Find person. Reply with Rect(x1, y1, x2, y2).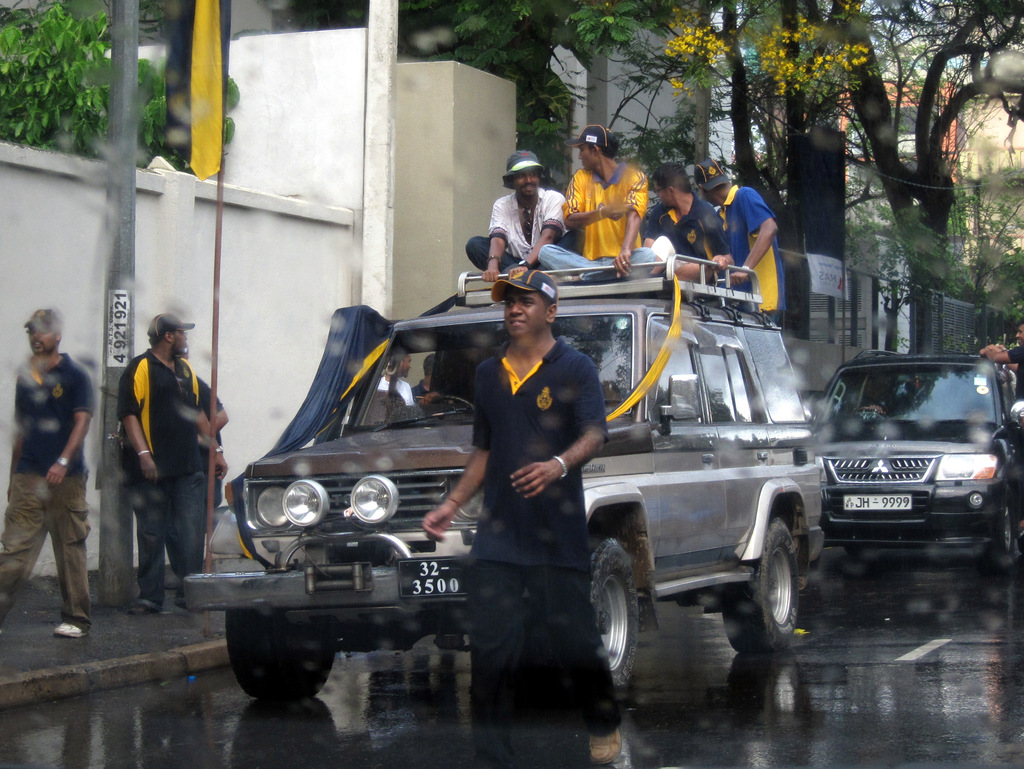
Rect(115, 307, 228, 613).
